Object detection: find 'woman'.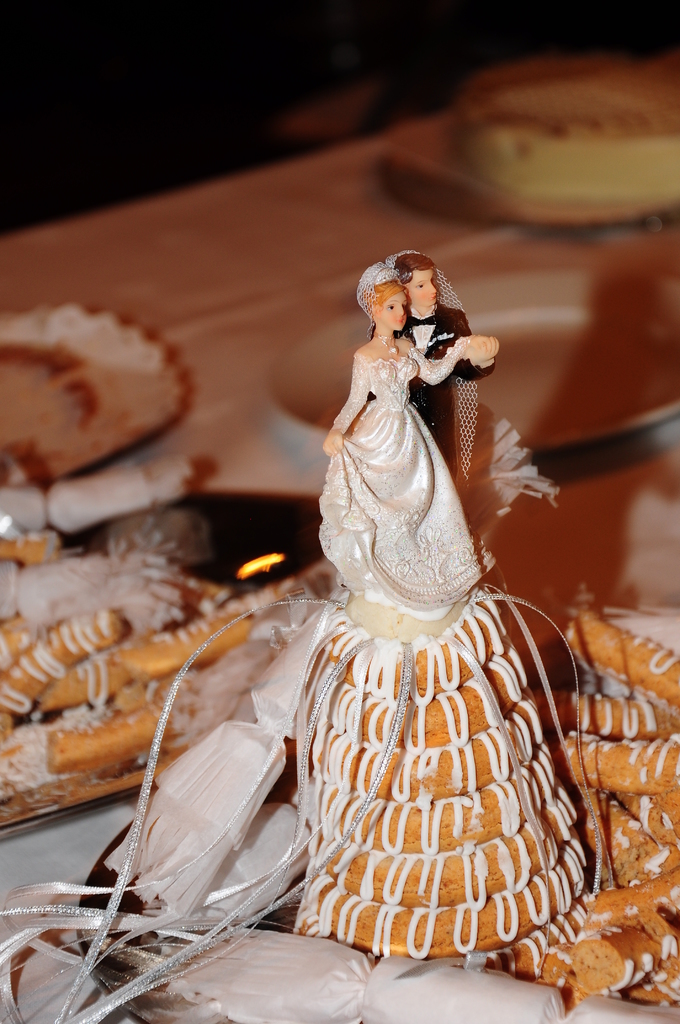
[left=318, top=260, right=492, bottom=616].
